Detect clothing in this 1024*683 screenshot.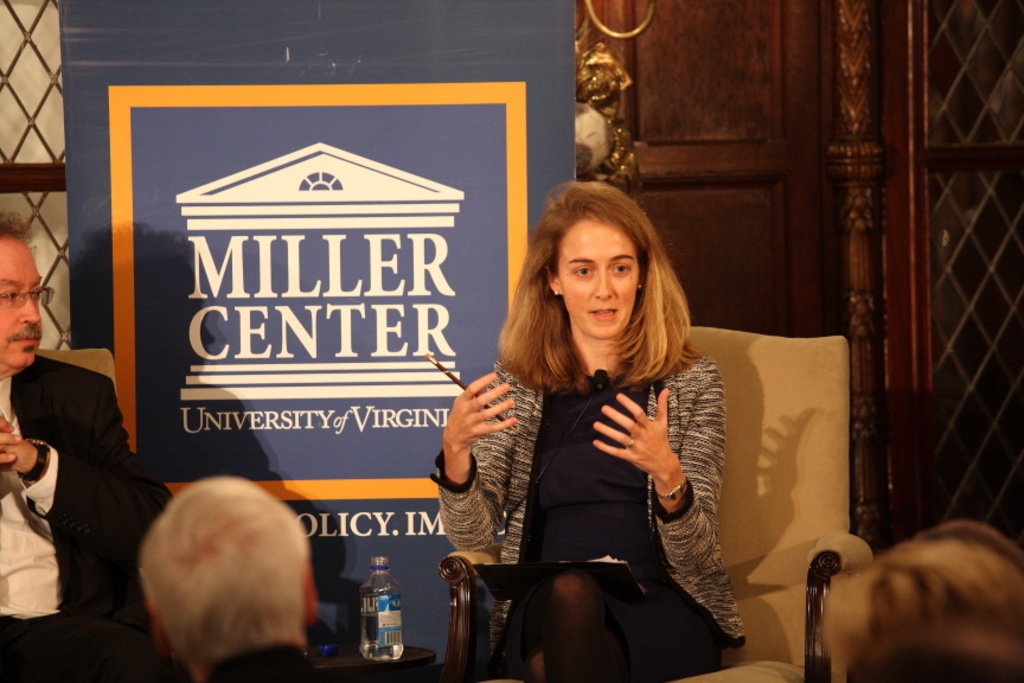
Detection: (428,331,747,674).
